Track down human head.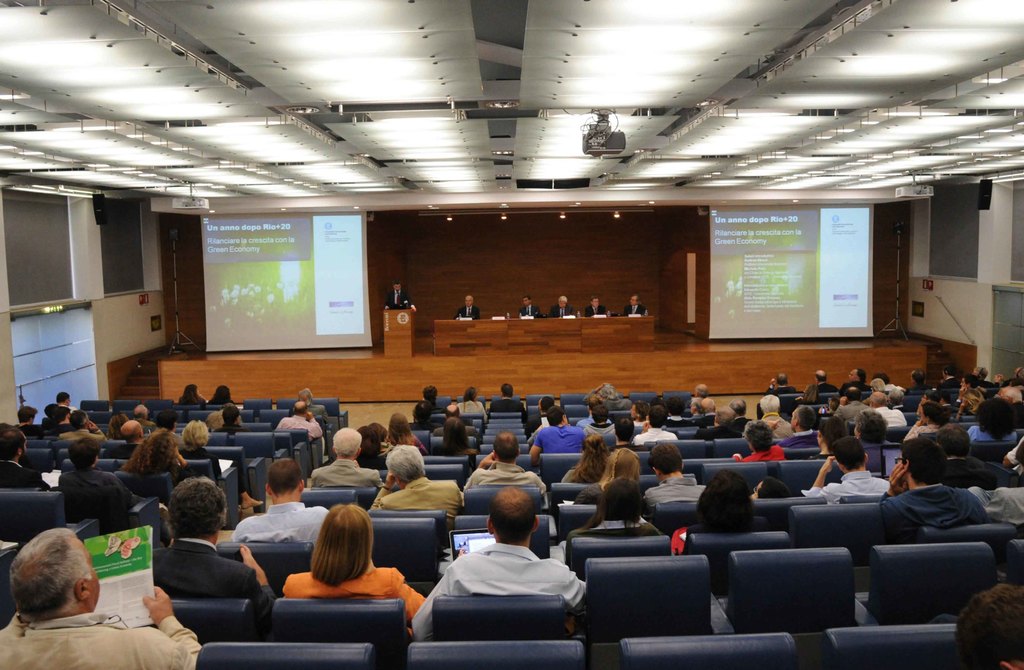
Tracked to (left=8, top=543, right=91, bottom=641).
